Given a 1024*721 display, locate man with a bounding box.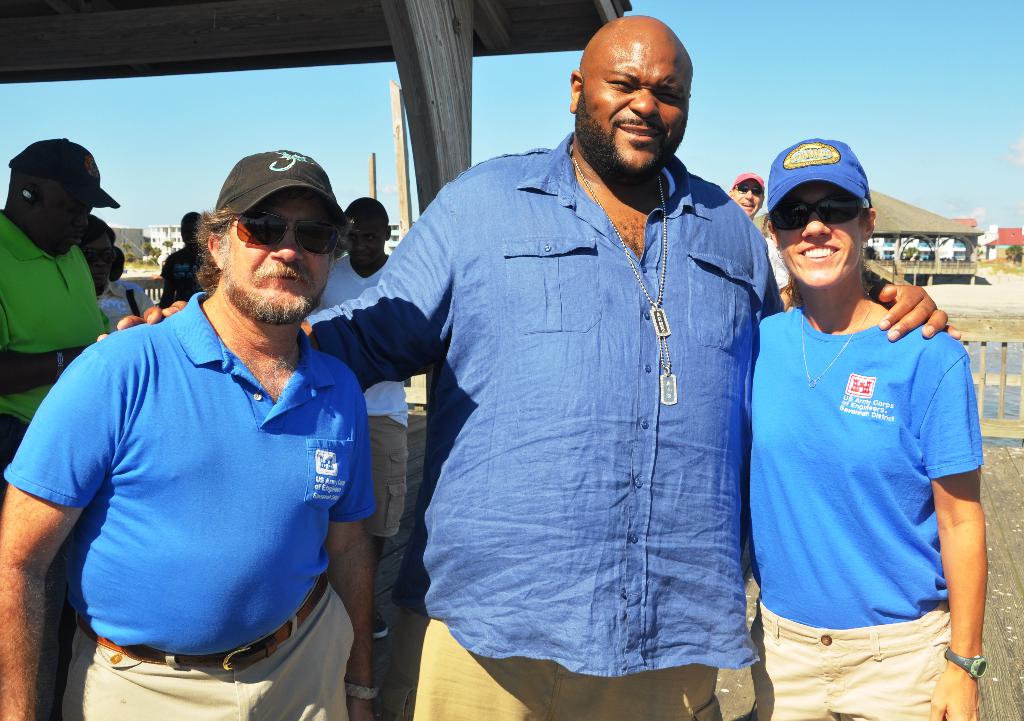
Located: x1=750, y1=134, x2=984, y2=720.
